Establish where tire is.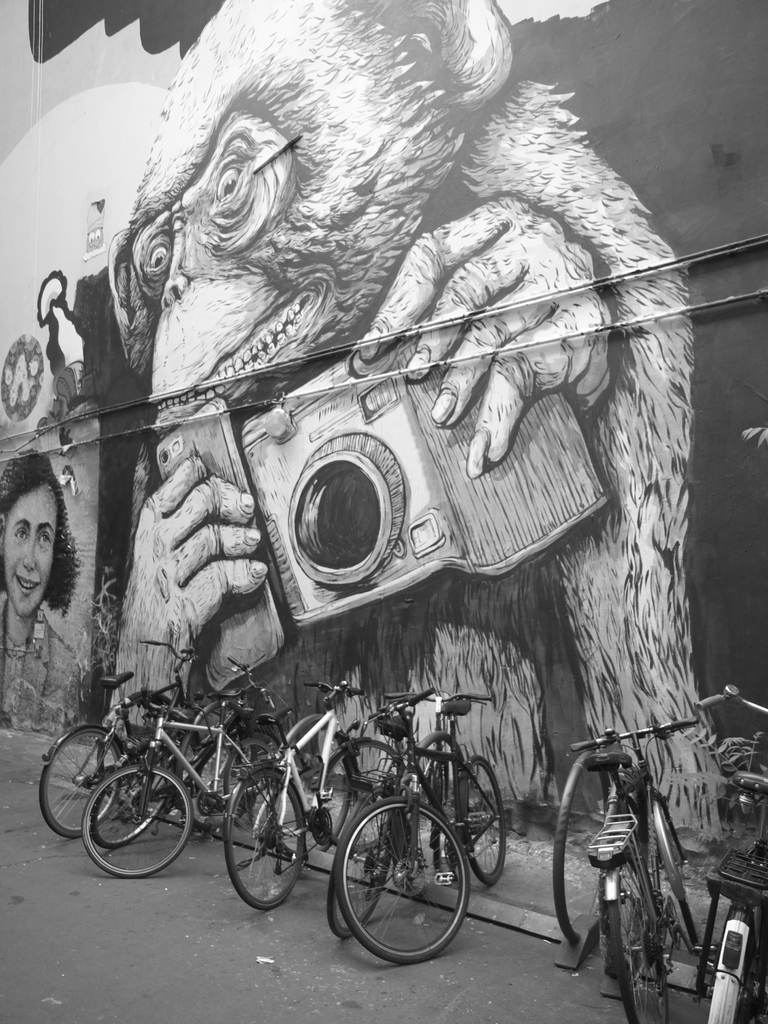
Established at (319,732,403,846).
